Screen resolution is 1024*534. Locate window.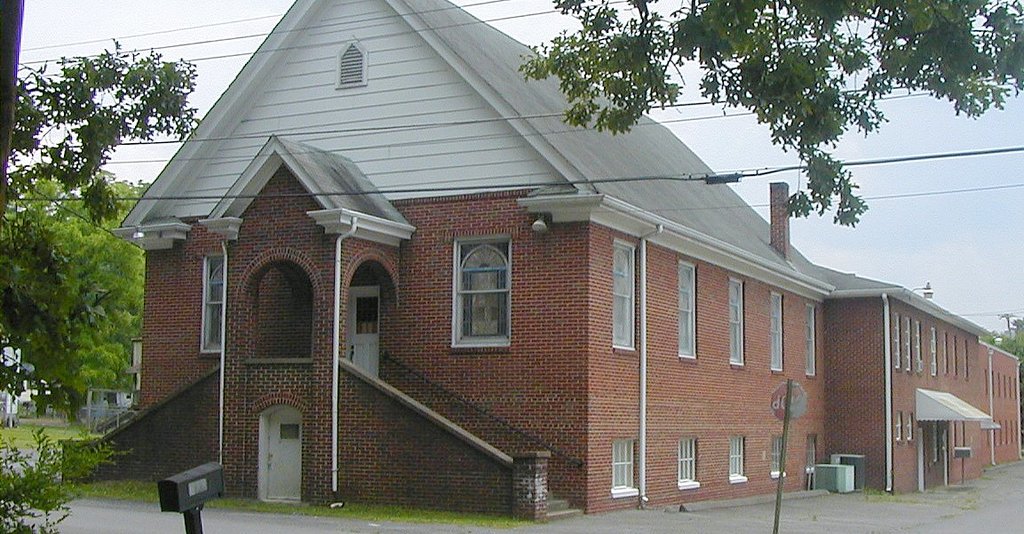
770,436,788,478.
